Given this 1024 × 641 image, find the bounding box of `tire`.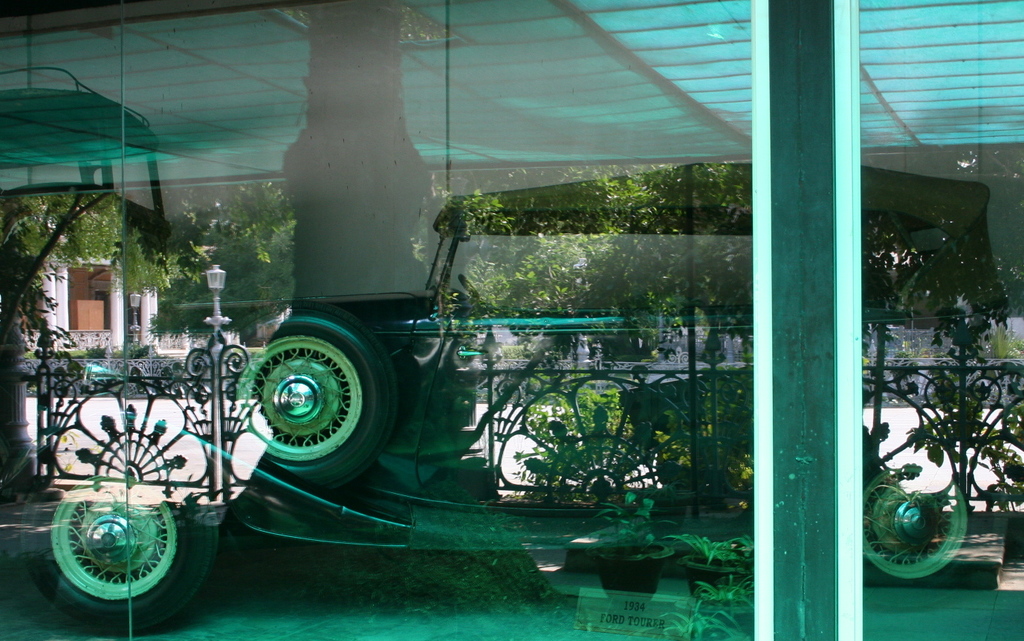
861/454/970/585.
